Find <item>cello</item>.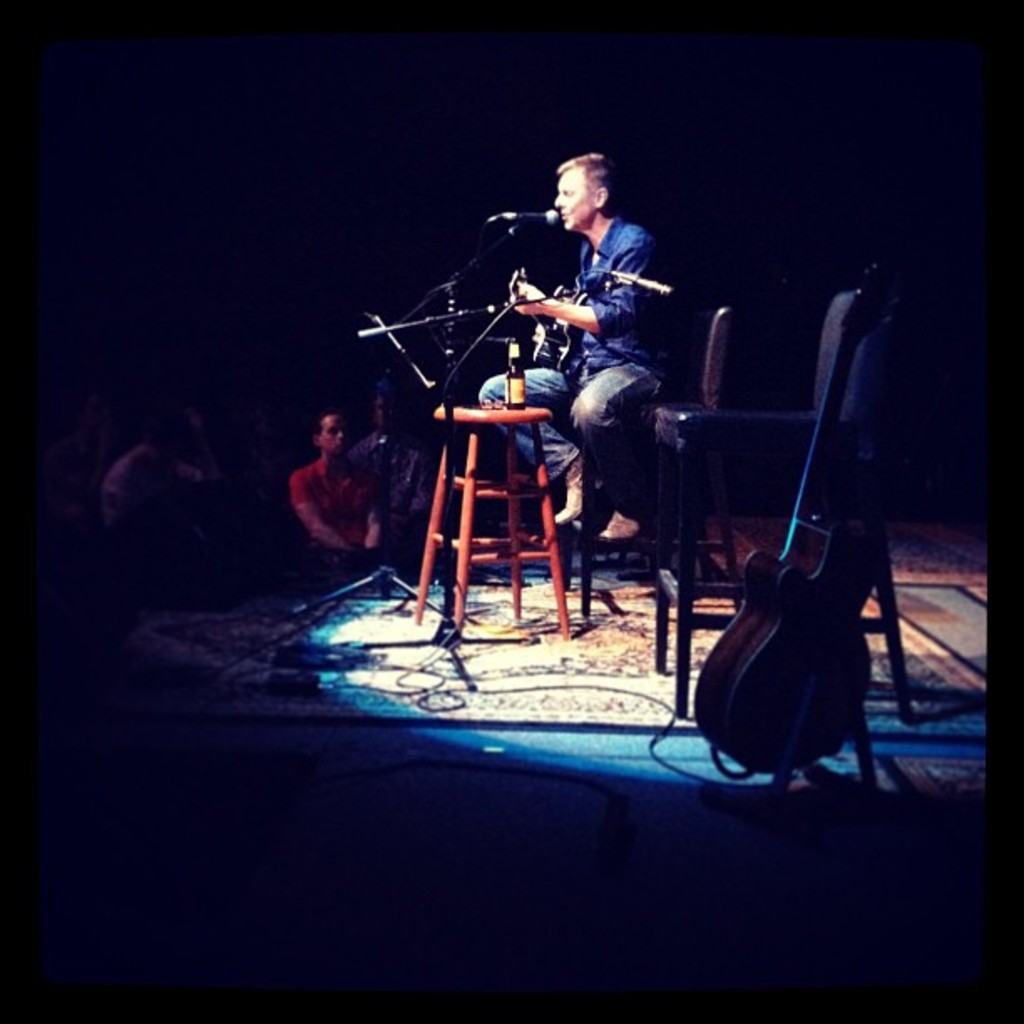
[688,261,897,788].
